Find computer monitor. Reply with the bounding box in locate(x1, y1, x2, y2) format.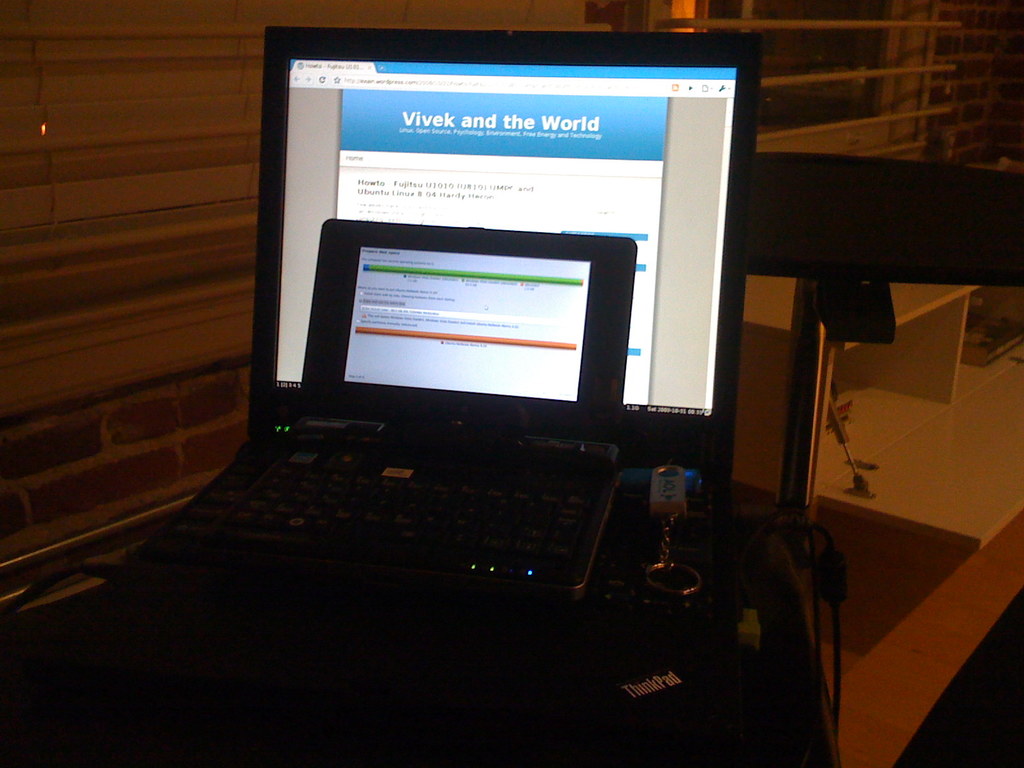
locate(235, 27, 736, 504).
